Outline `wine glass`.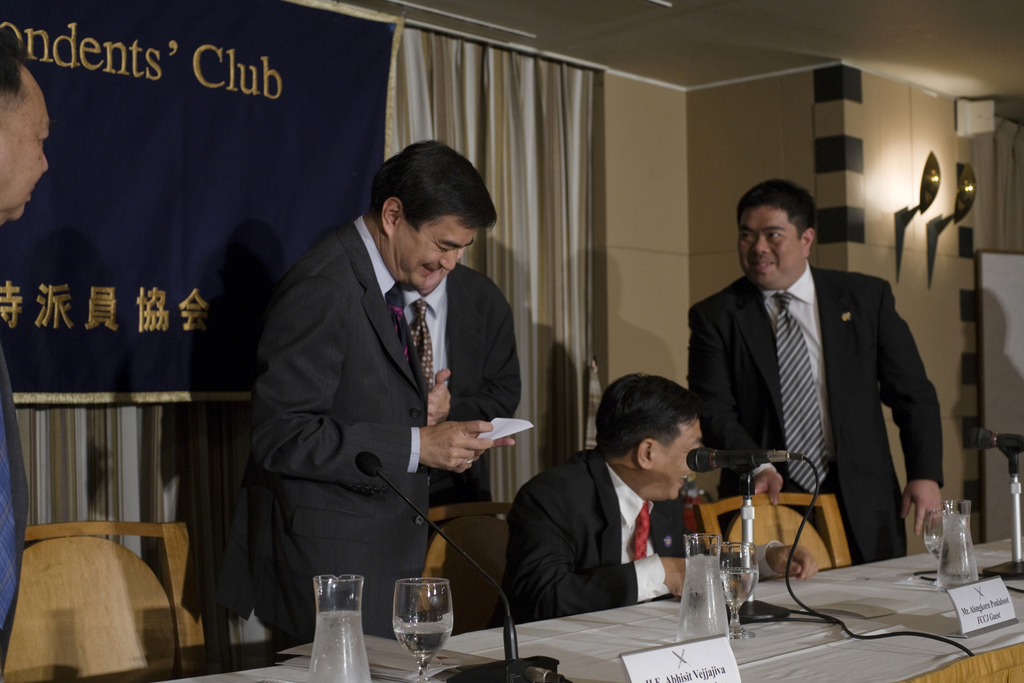
Outline: [x1=925, y1=508, x2=949, y2=573].
